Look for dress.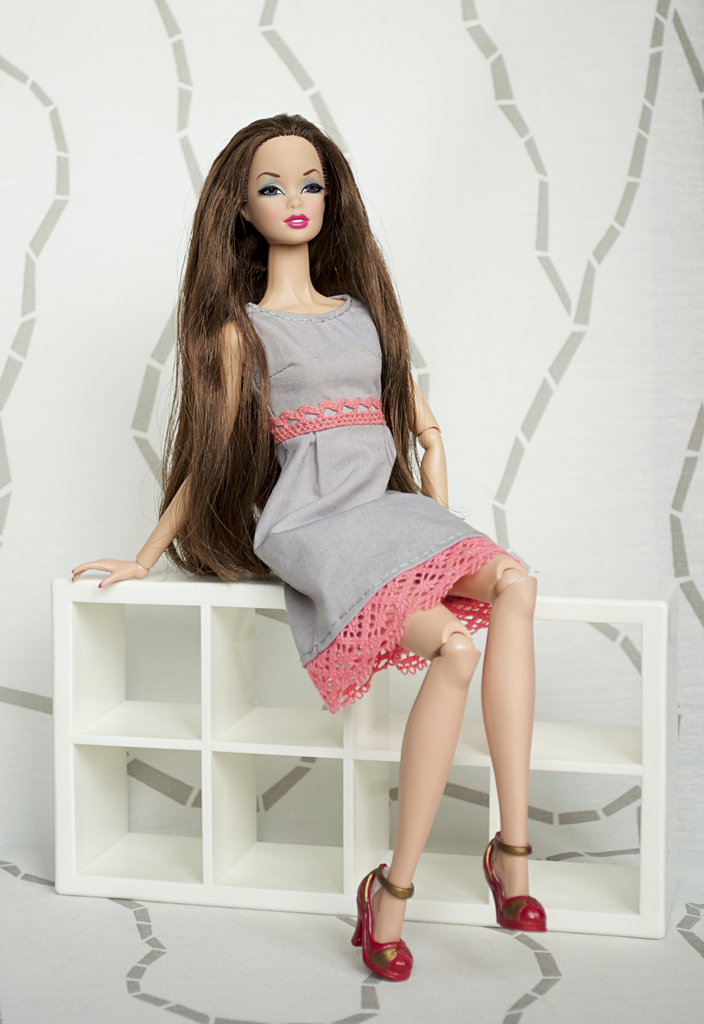
Found: bbox=(243, 291, 521, 712).
